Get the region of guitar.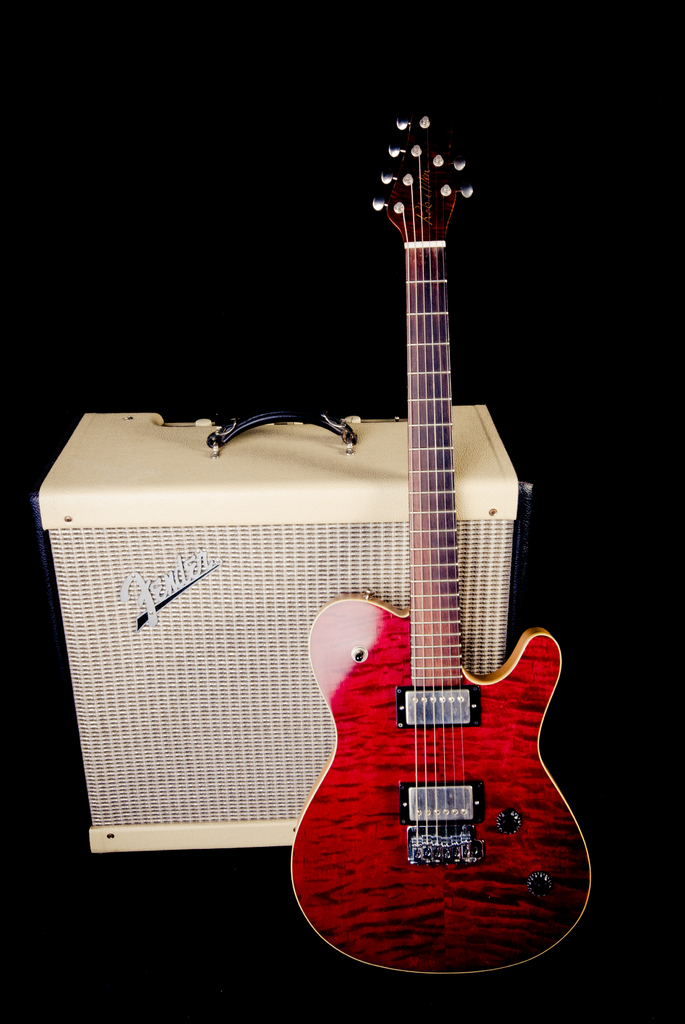
287 95 595 975.
